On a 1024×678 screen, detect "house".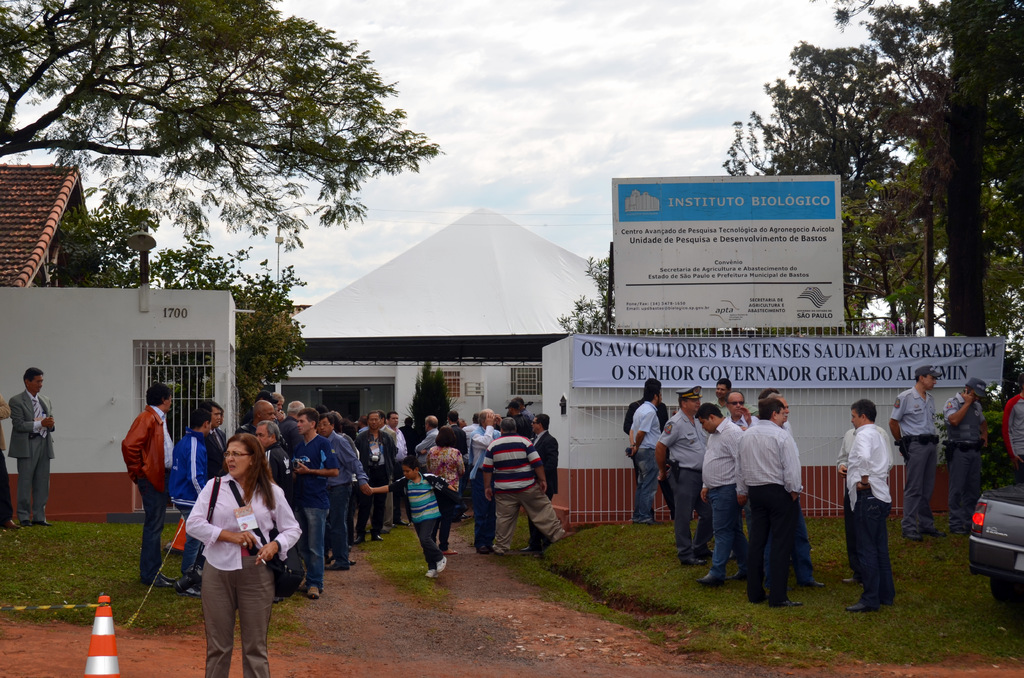
[0, 159, 102, 291].
